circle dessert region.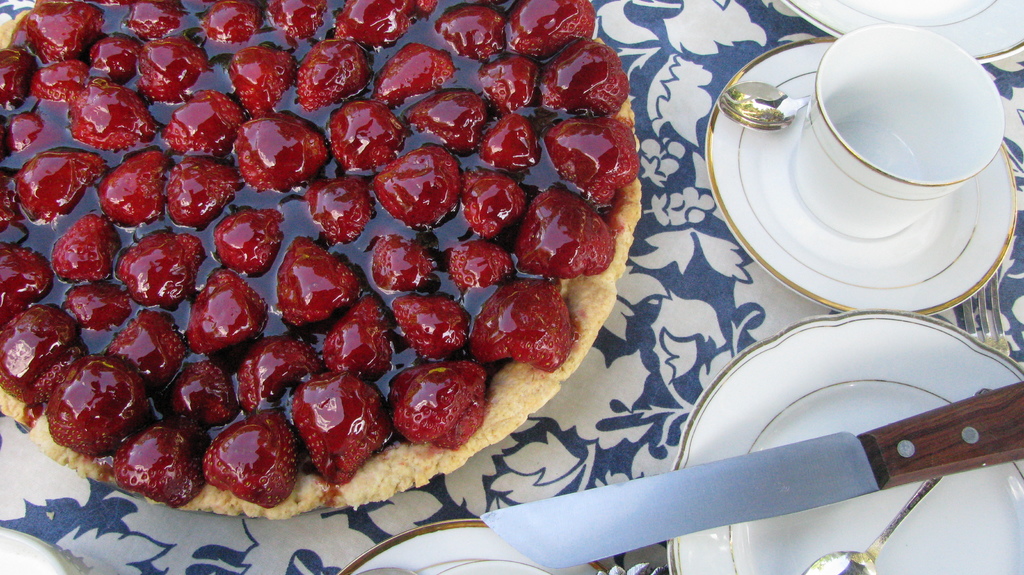
Region: bbox=(515, 194, 608, 277).
